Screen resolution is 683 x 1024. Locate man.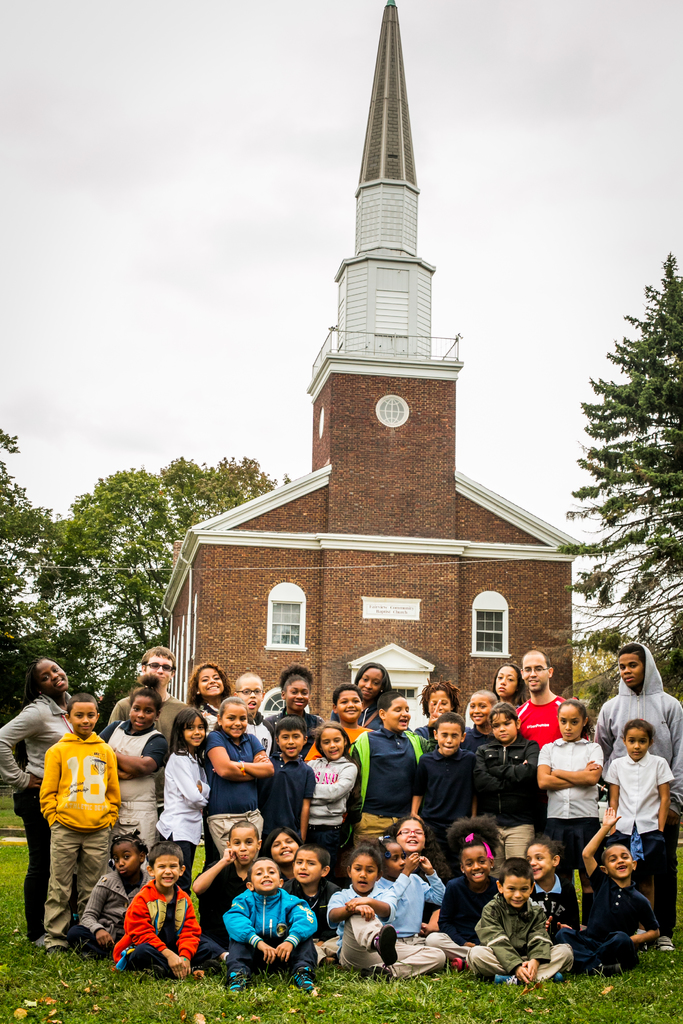
x1=102, y1=637, x2=201, y2=765.
